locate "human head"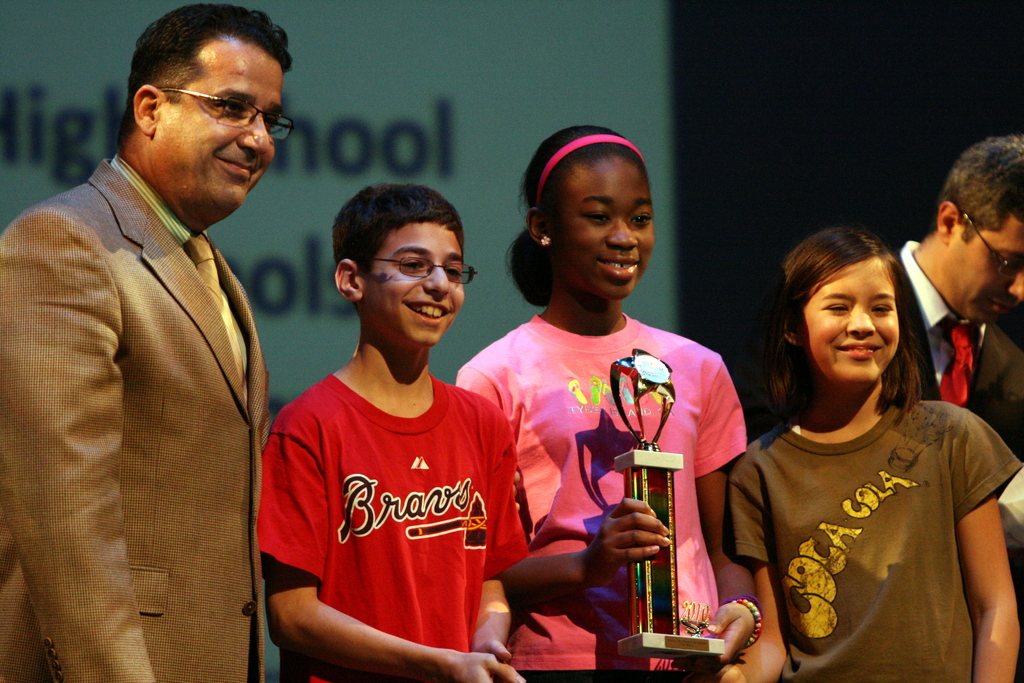
332,181,464,350
